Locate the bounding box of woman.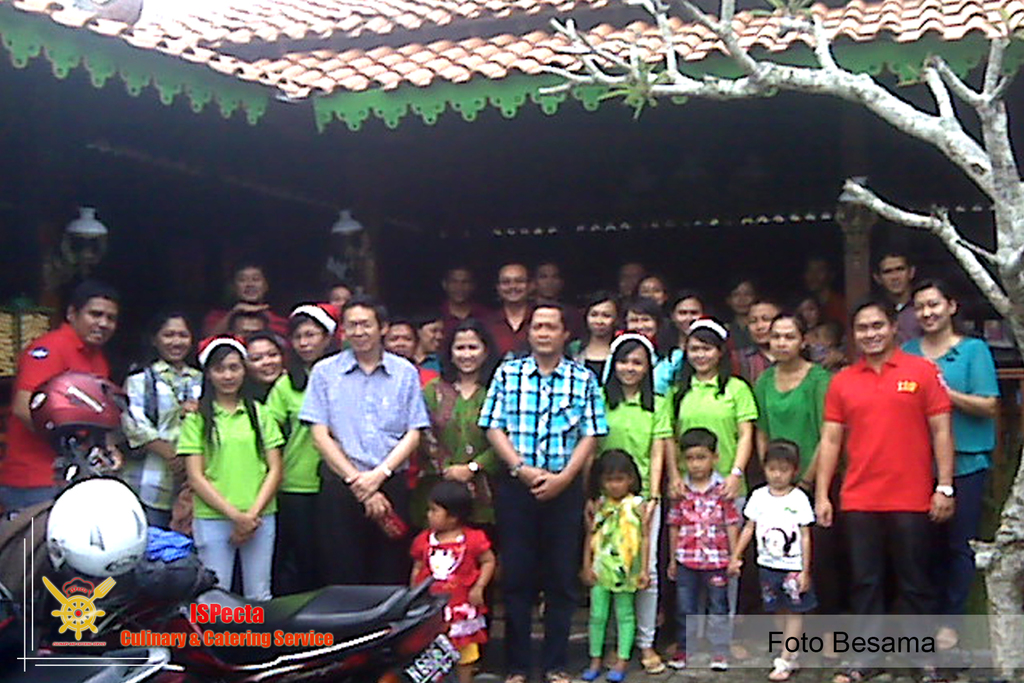
Bounding box: <bbox>559, 290, 634, 381</bbox>.
